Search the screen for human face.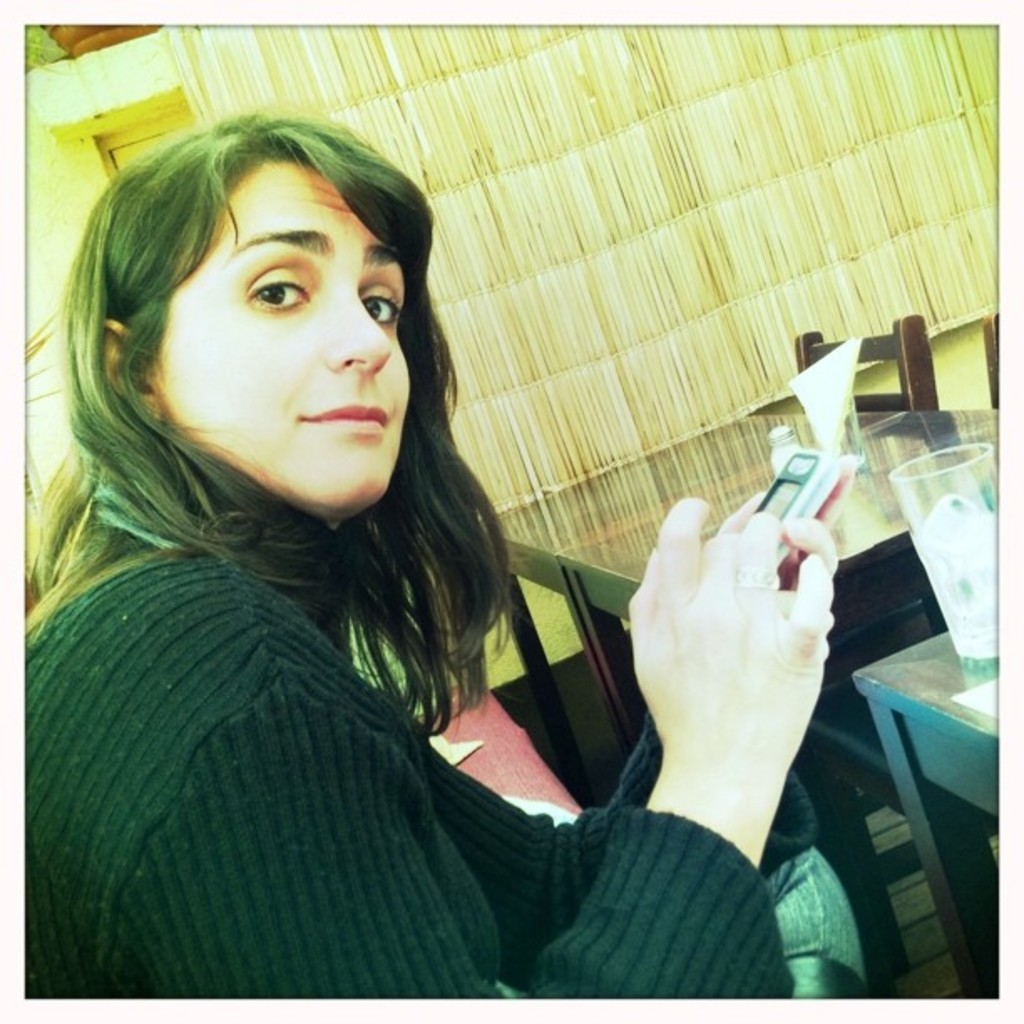
Found at 144 152 410 512.
